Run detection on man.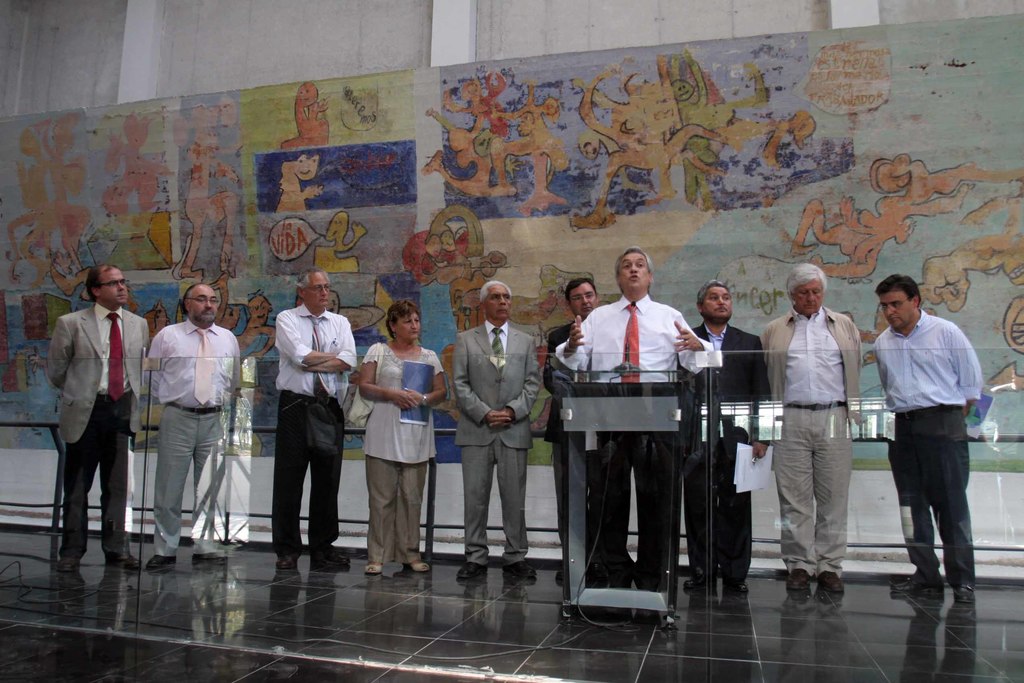
Result: (872, 274, 998, 629).
